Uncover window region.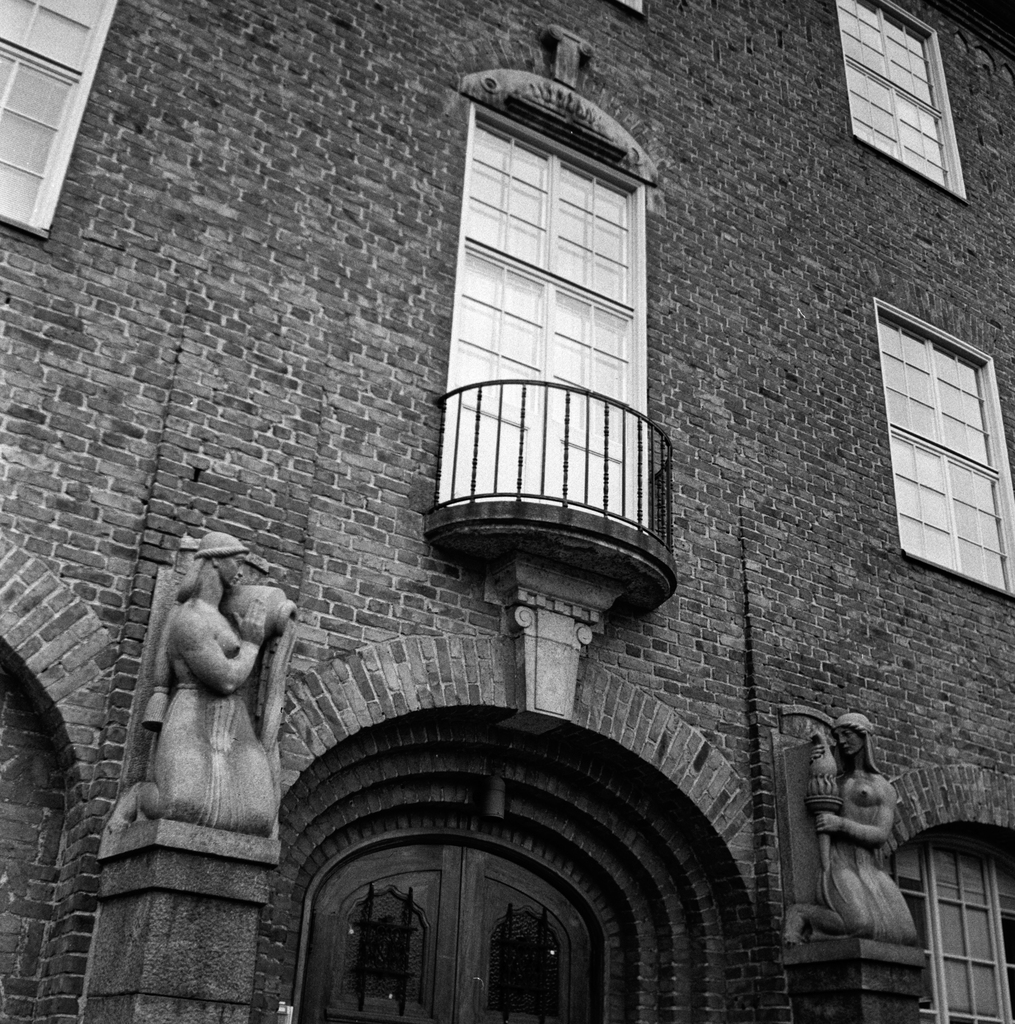
Uncovered: (left=881, top=833, right=1014, bottom=1023).
